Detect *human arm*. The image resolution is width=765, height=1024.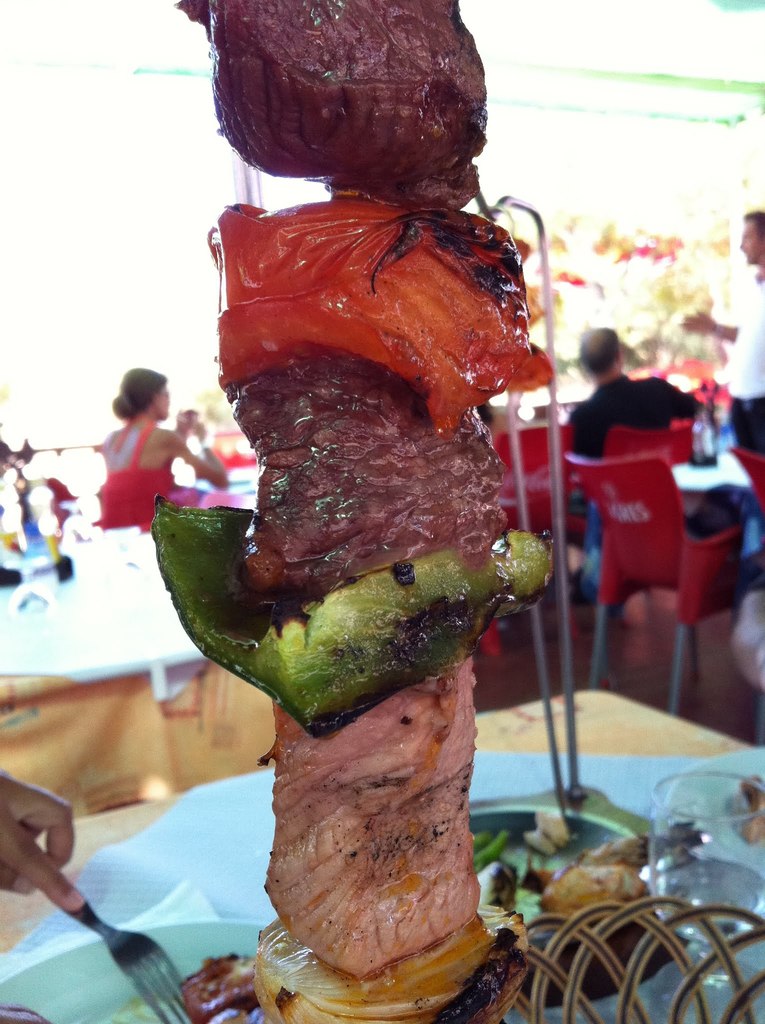
677, 294, 736, 347.
